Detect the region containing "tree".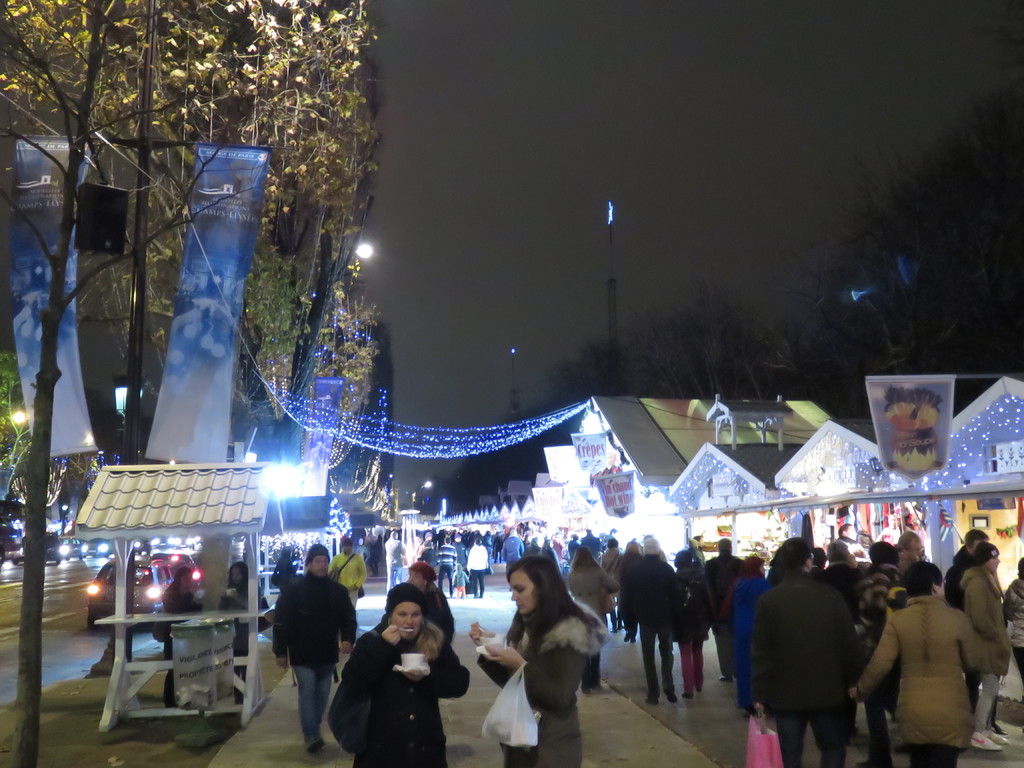
crop(200, 0, 384, 445).
